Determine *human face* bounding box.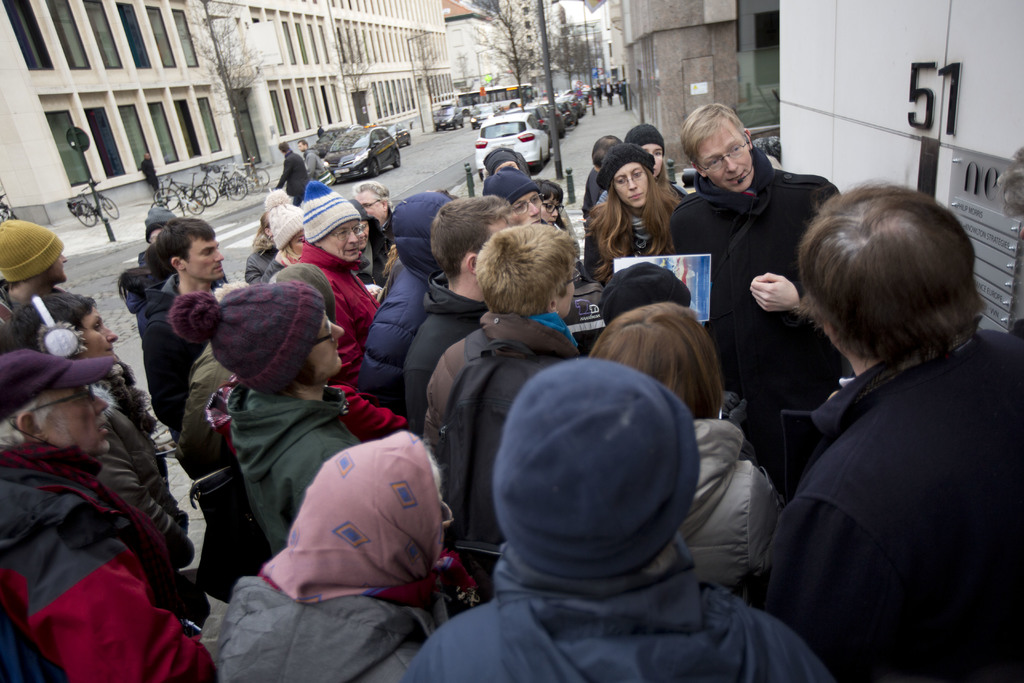
Determined: {"left": 84, "top": 310, "right": 116, "bottom": 358}.
